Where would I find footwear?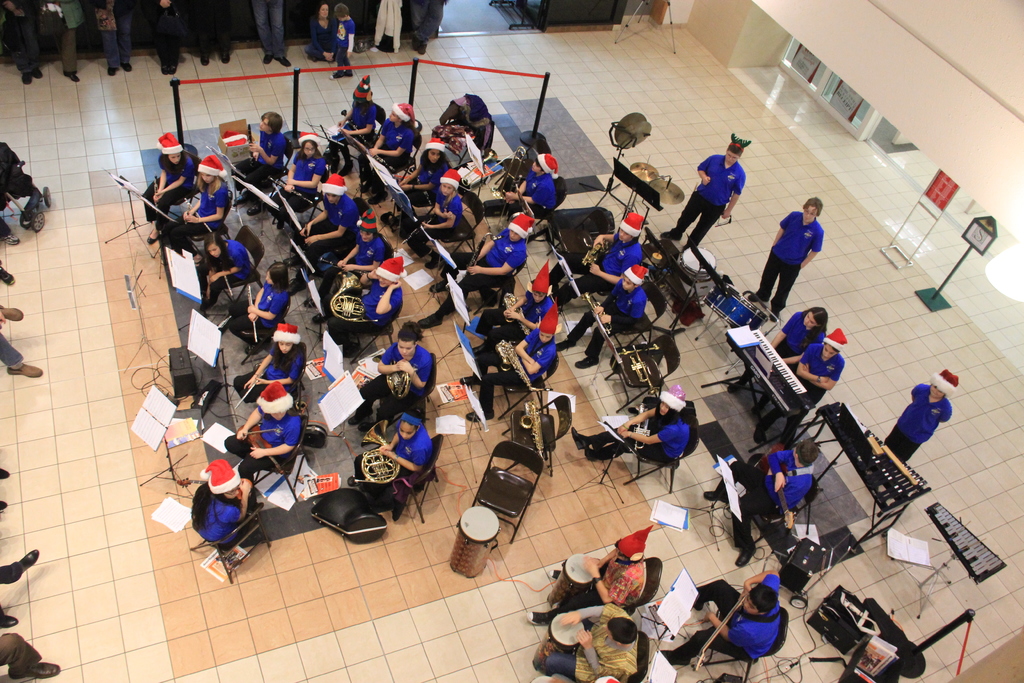
At box=[0, 302, 24, 327].
